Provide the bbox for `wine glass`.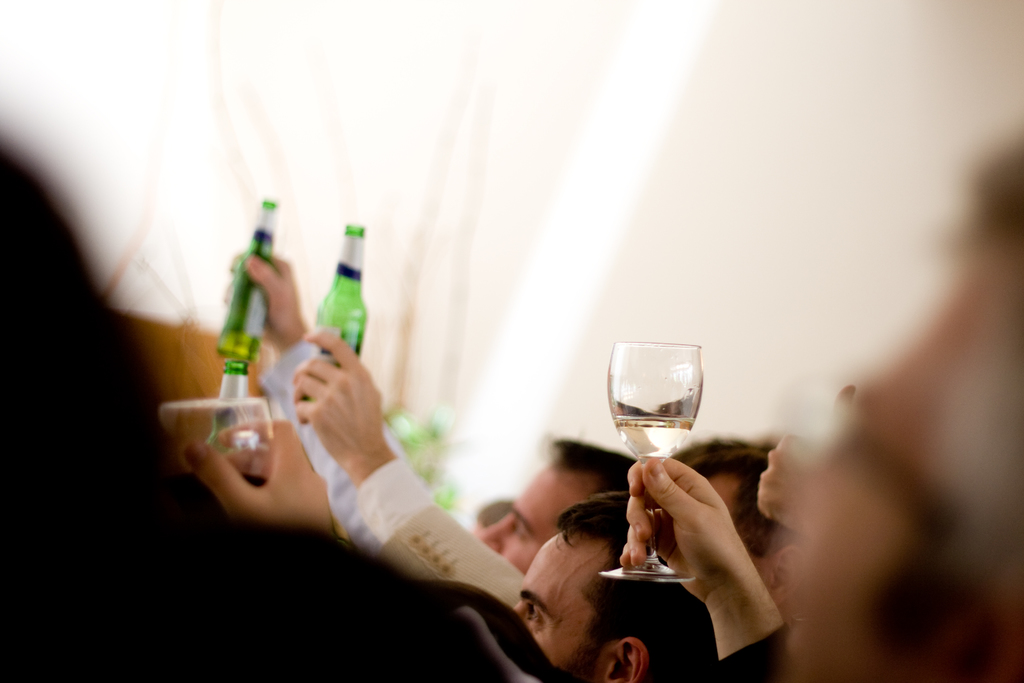
600/342/703/582.
